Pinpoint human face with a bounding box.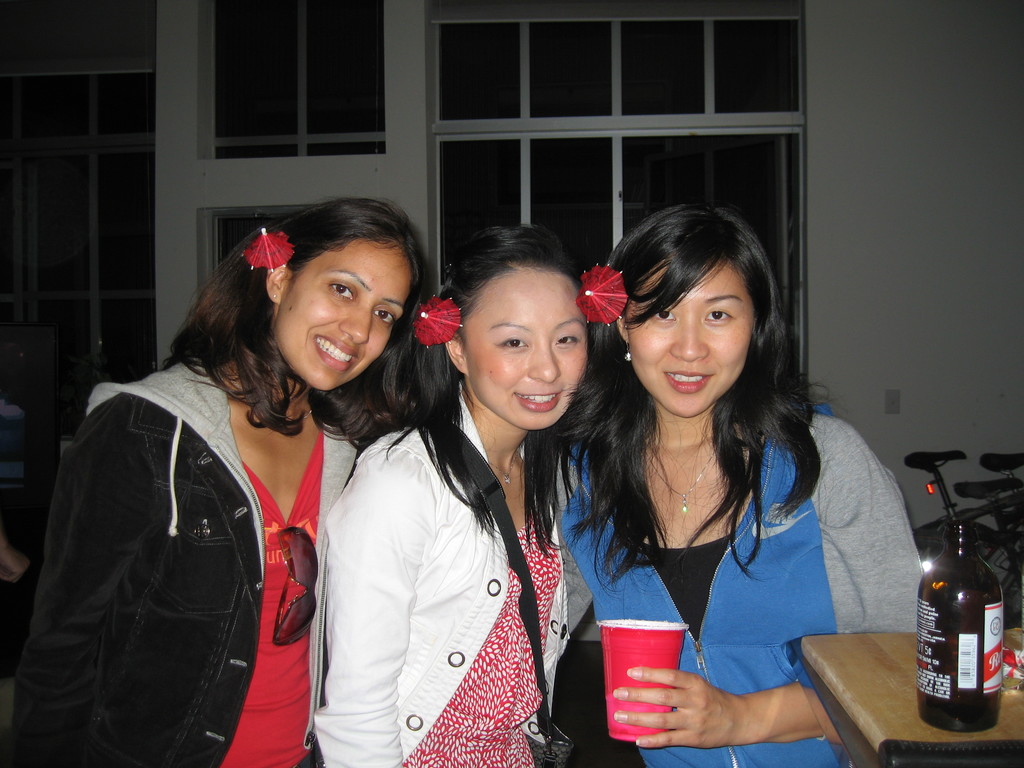
{"left": 631, "top": 260, "right": 753, "bottom": 417}.
